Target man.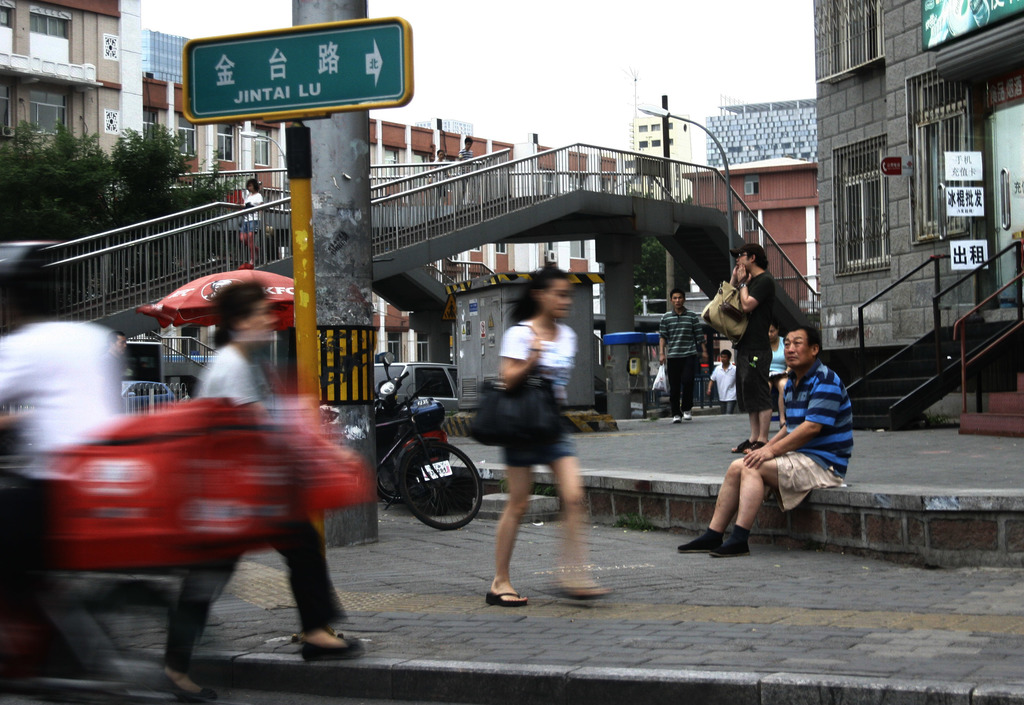
Target region: <box>706,348,737,415</box>.
